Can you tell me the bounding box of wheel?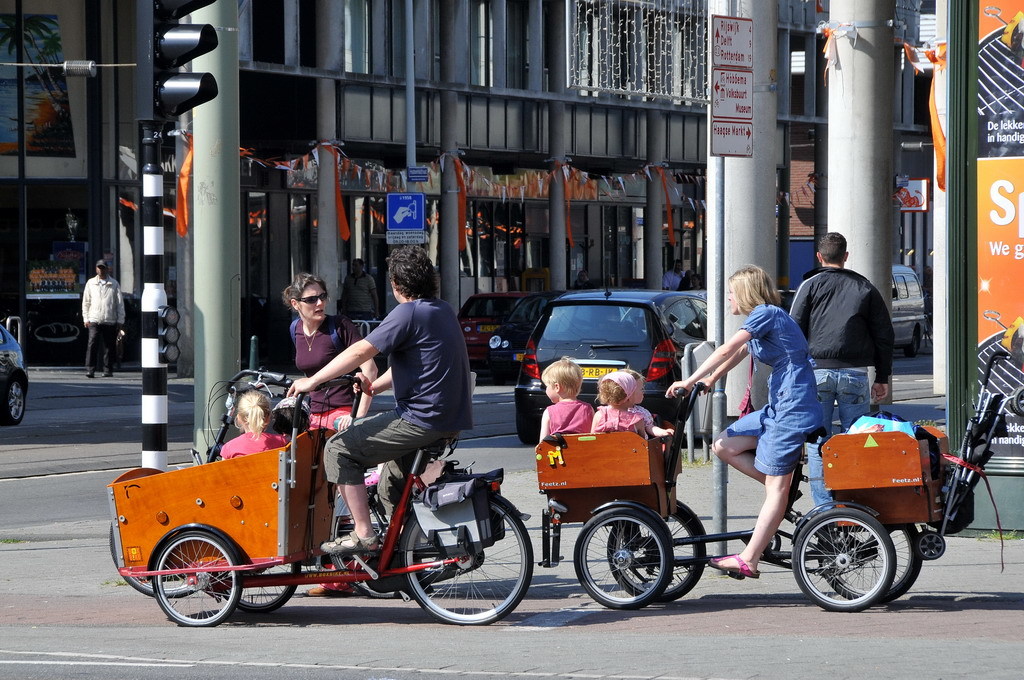
329/493/436/597.
